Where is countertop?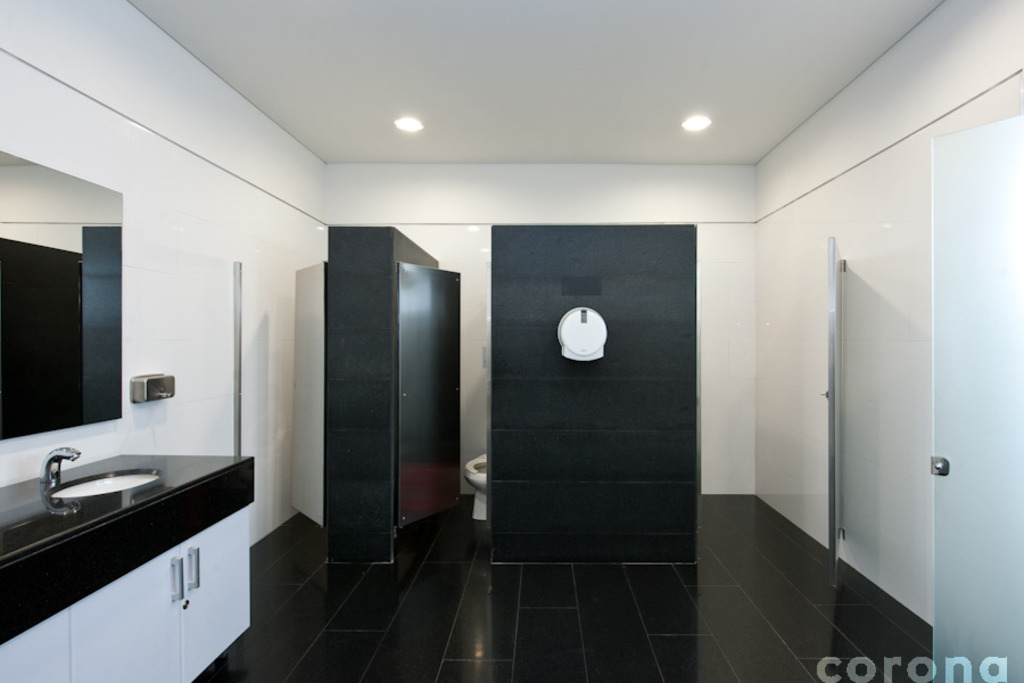
box(0, 442, 257, 571).
